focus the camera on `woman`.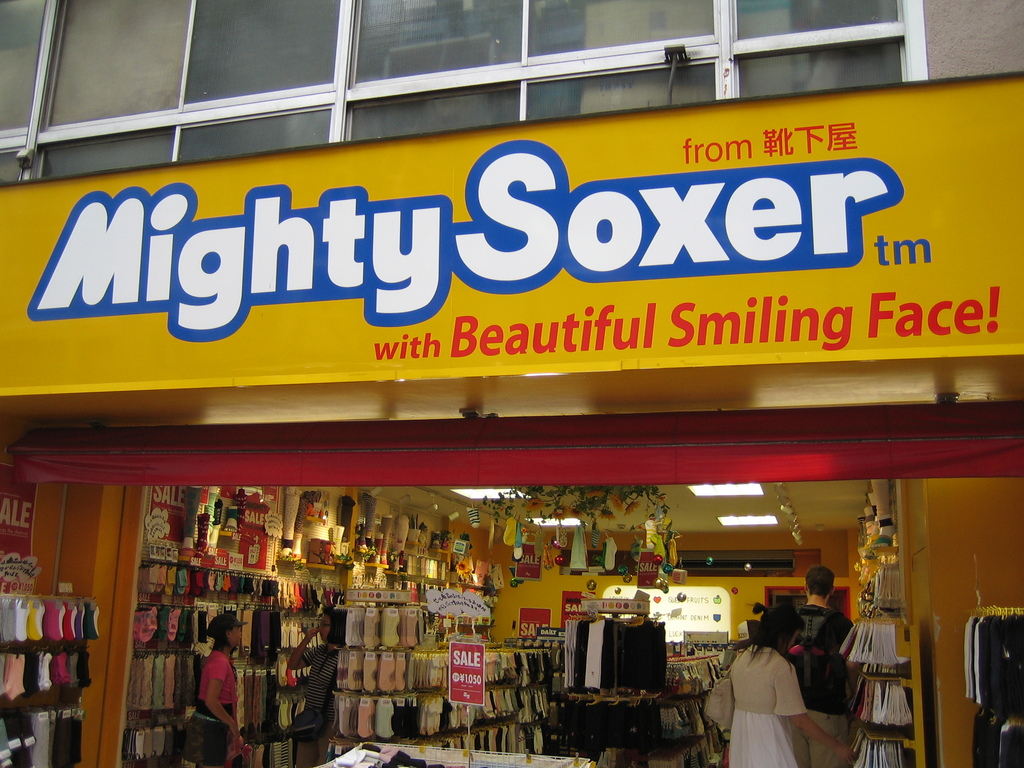
Focus region: select_region(698, 604, 862, 767).
